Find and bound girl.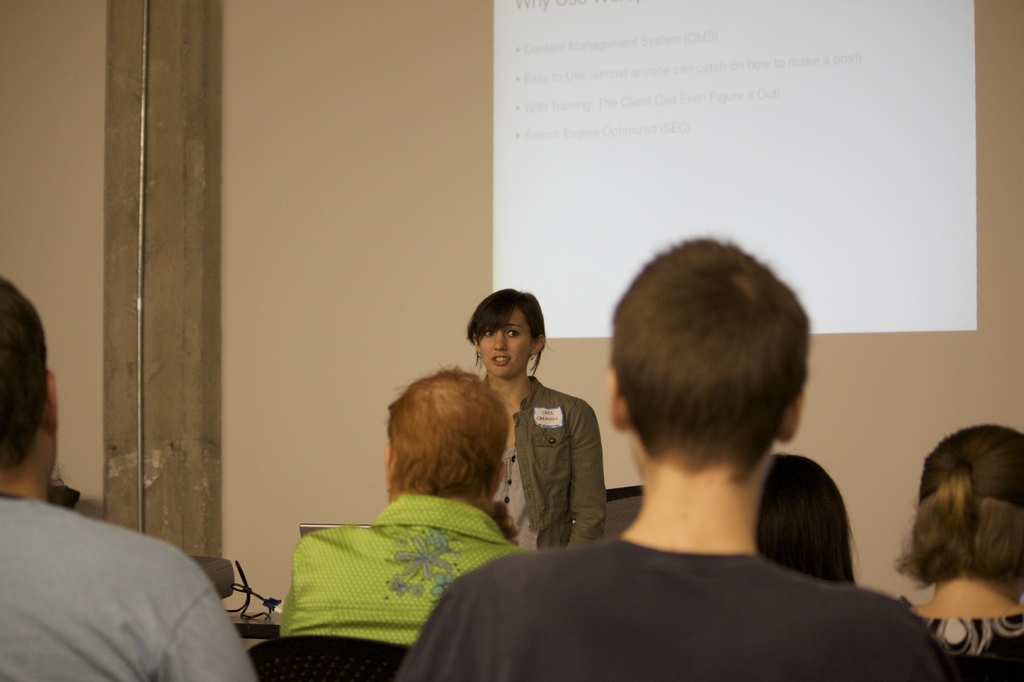
Bound: box=[461, 289, 608, 553].
